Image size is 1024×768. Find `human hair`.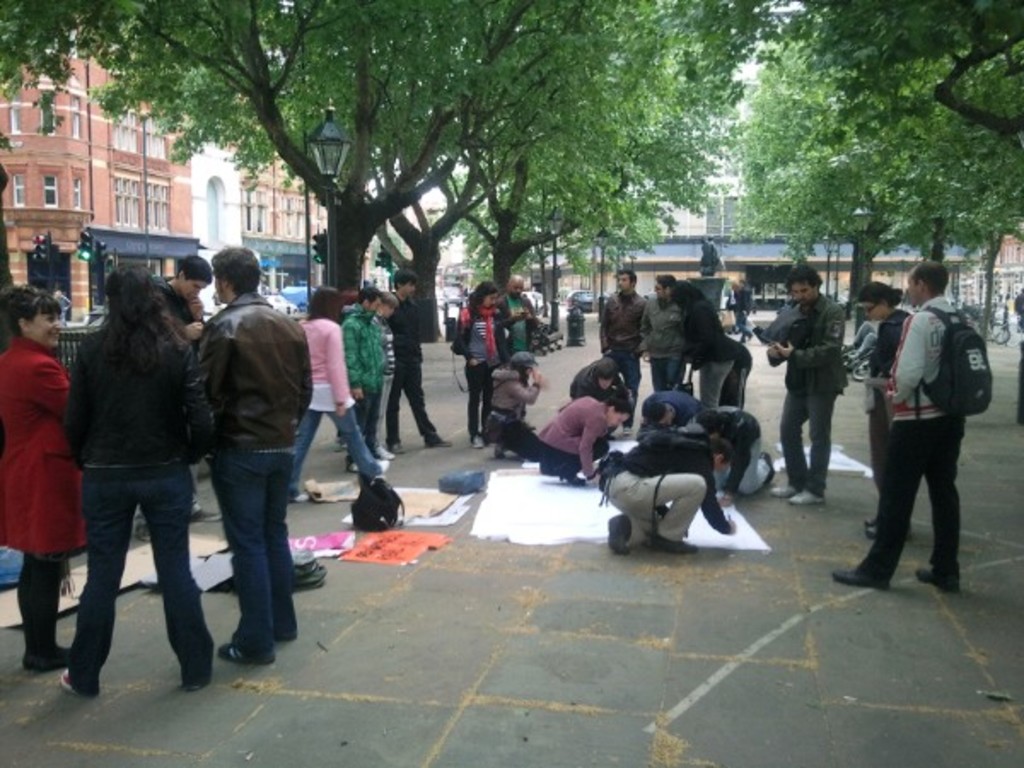
BBox(307, 283, 343, 321).
